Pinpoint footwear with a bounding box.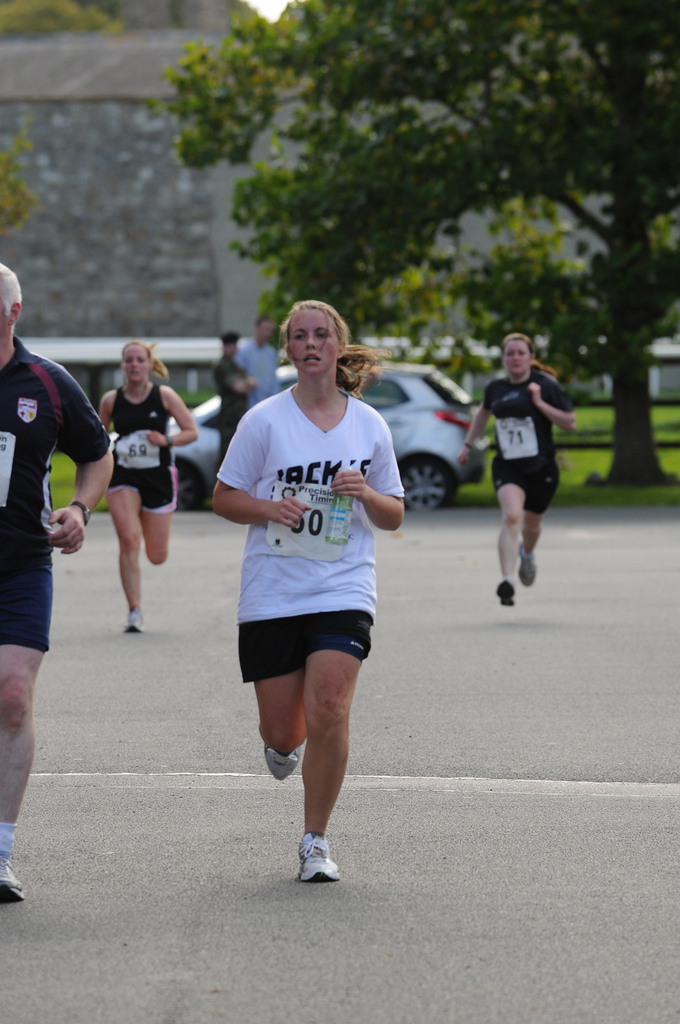
bbox=[492, 575, 515, 608].
